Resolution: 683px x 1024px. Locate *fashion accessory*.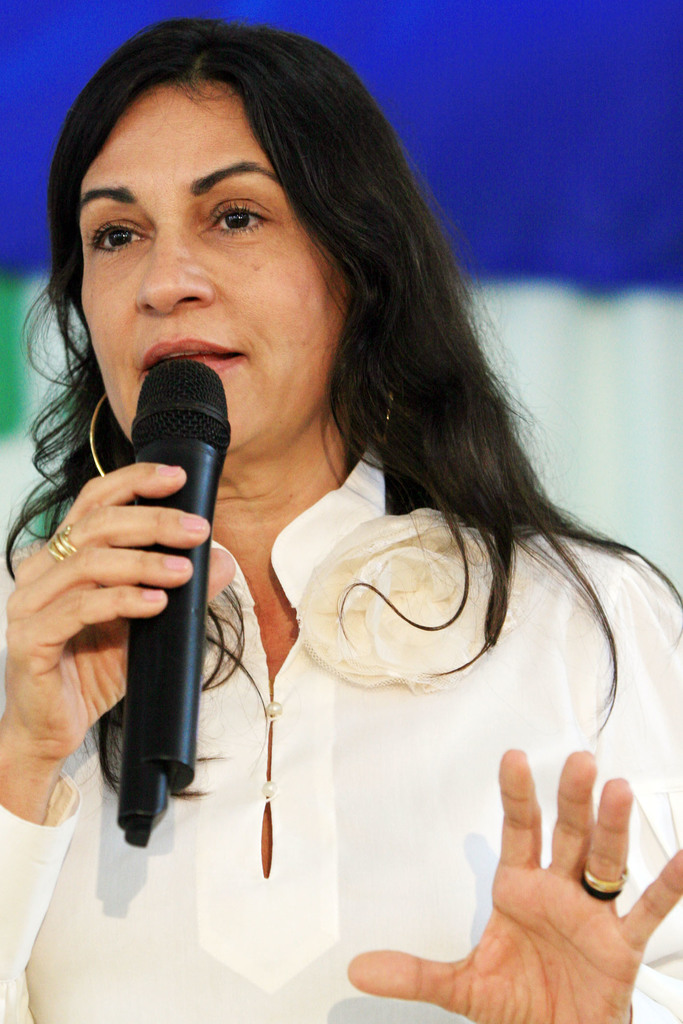
left=379, top=385, right=397, bottom=443.
